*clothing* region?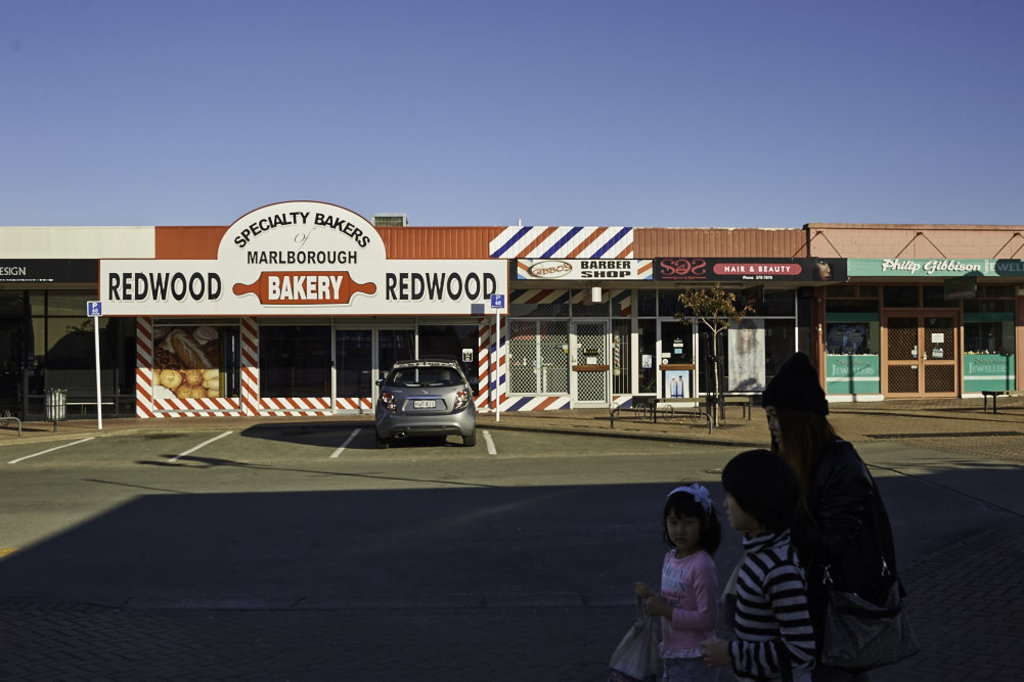
<bbox>724, 529, 815, 681</bbox>
